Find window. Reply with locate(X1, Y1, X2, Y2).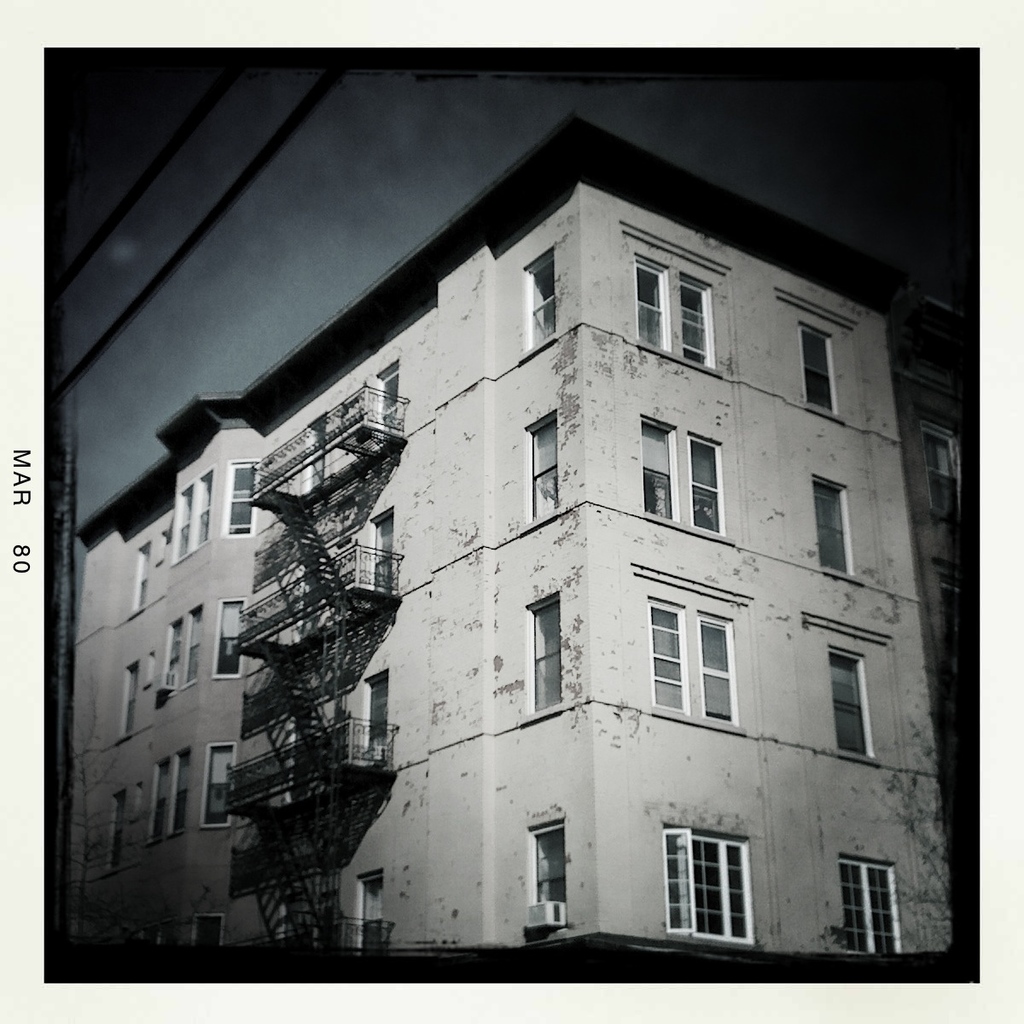
locate(835, 858, 905, 950).
